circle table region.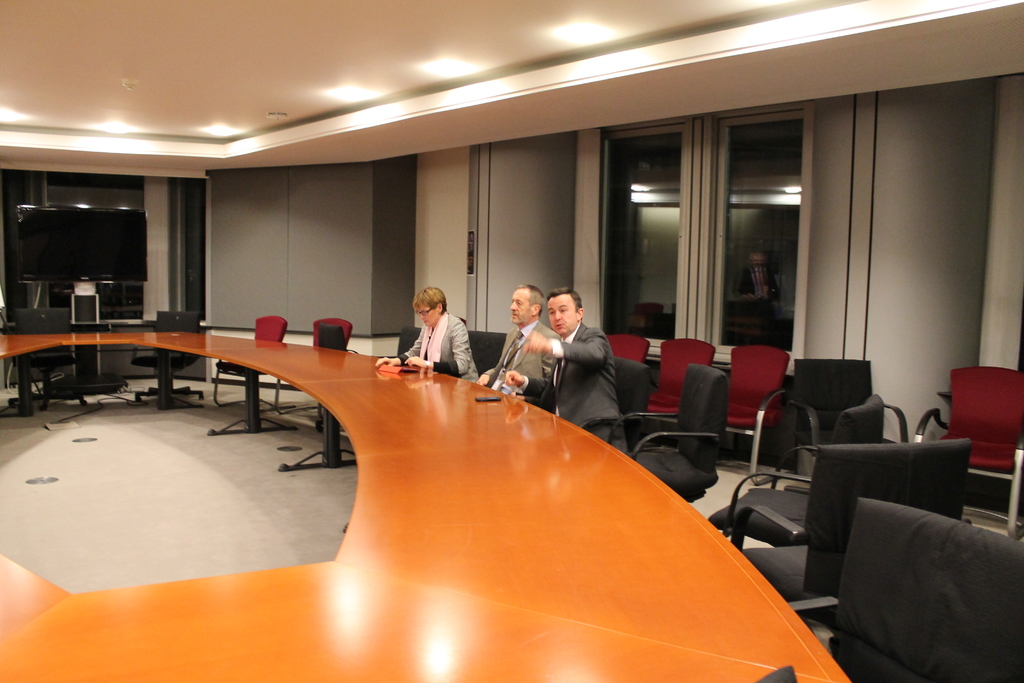
Region: {"left": 0, "top": 561, "right": 847, "bottom": 682}.
